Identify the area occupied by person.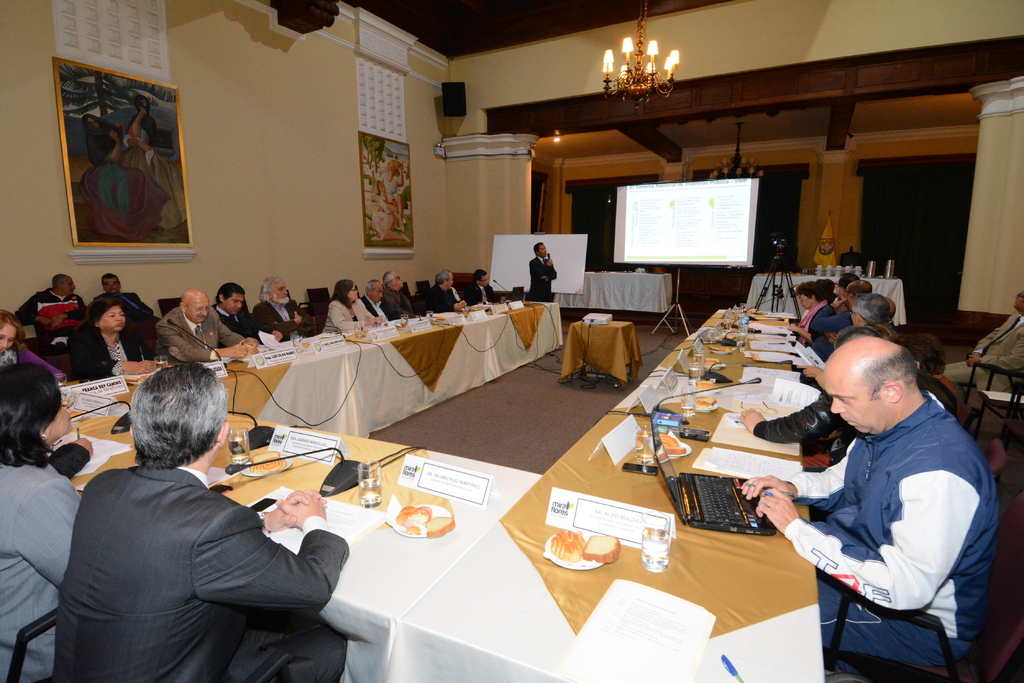
Area: left=828, top=289, right=891, bottom=351.
